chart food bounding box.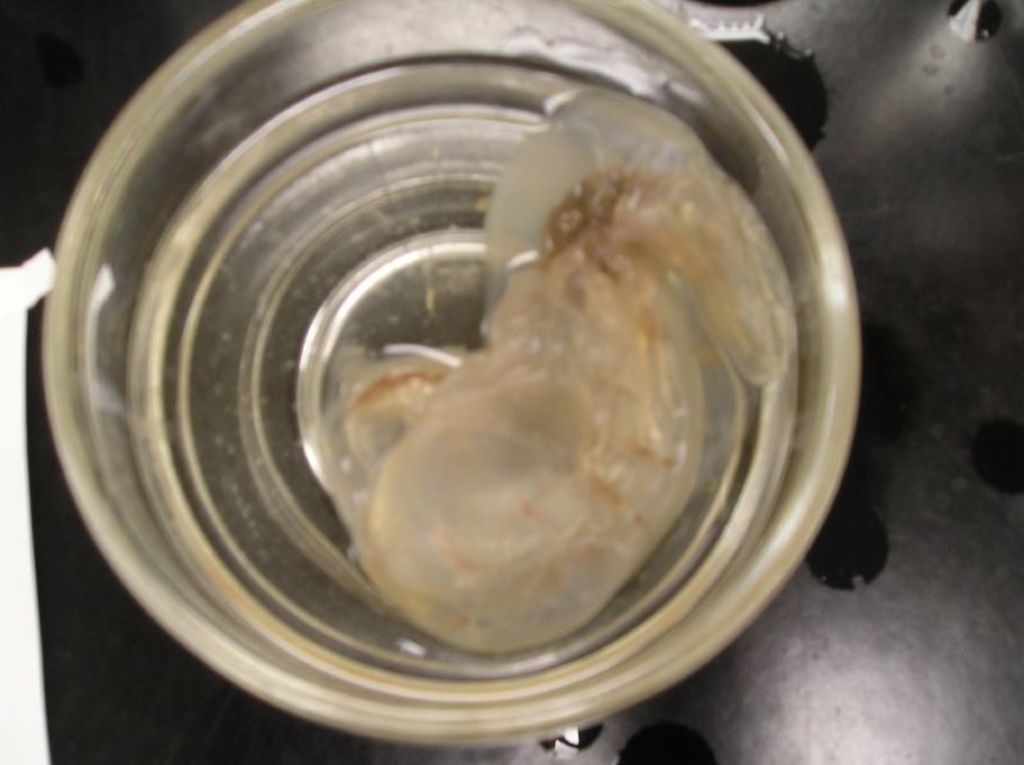
Charted: (310, 82, 801, 652).
